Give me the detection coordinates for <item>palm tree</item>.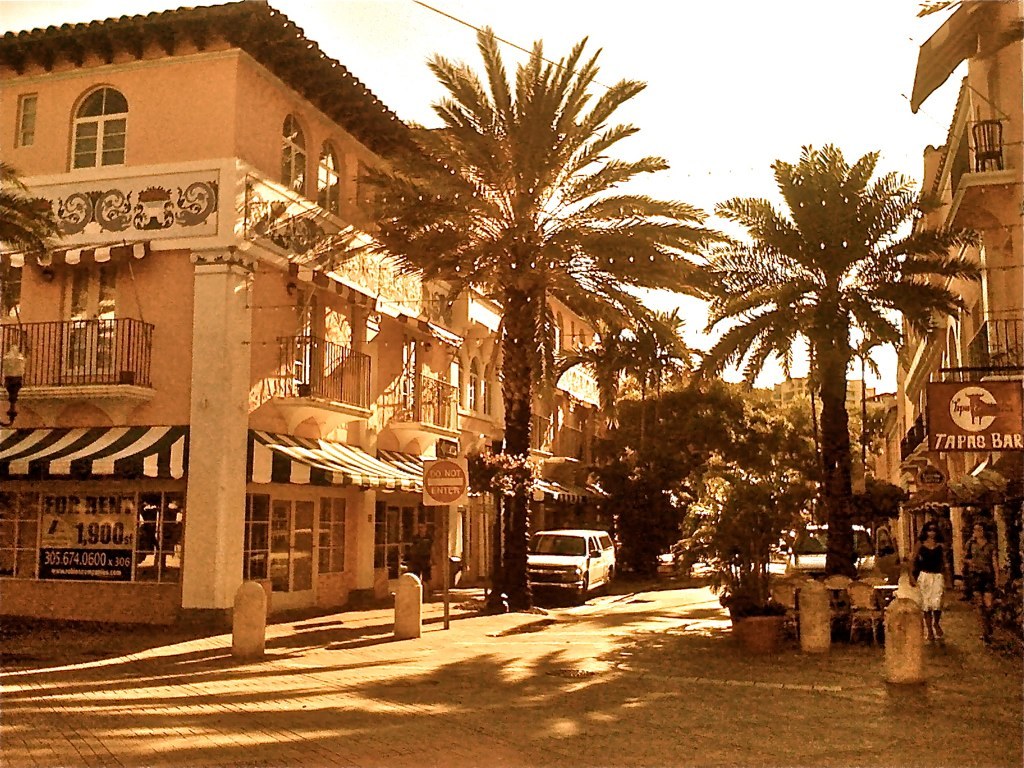
(717, 152, 941, 593).
